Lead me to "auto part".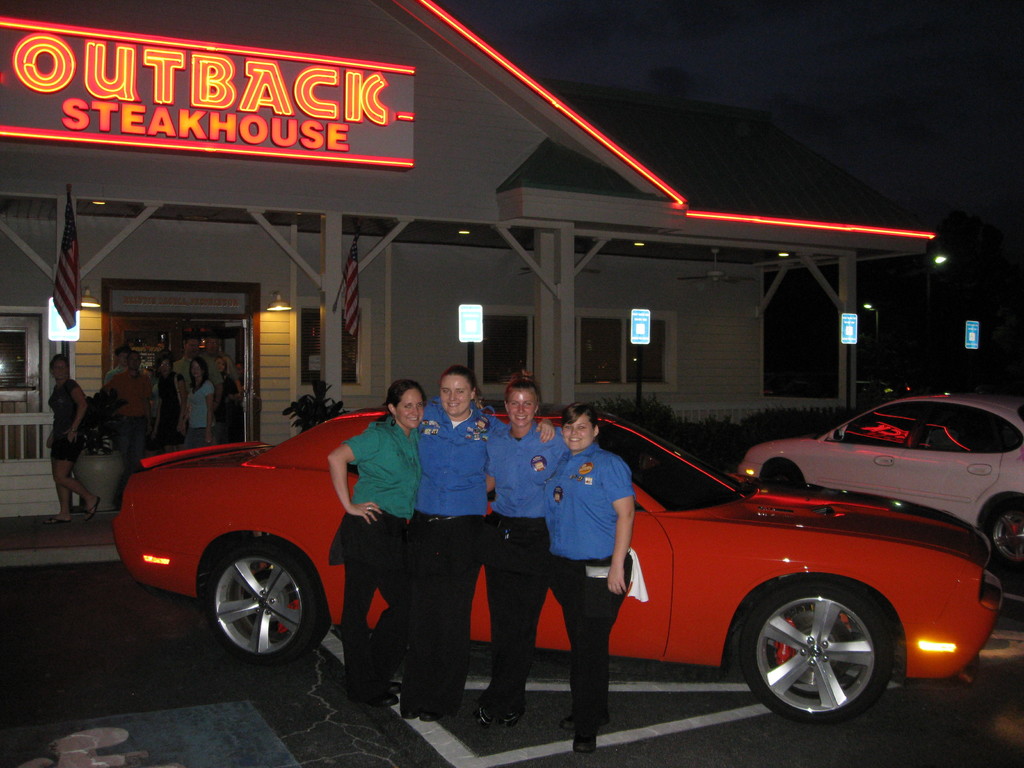
Lead to 740 580 894 724.
